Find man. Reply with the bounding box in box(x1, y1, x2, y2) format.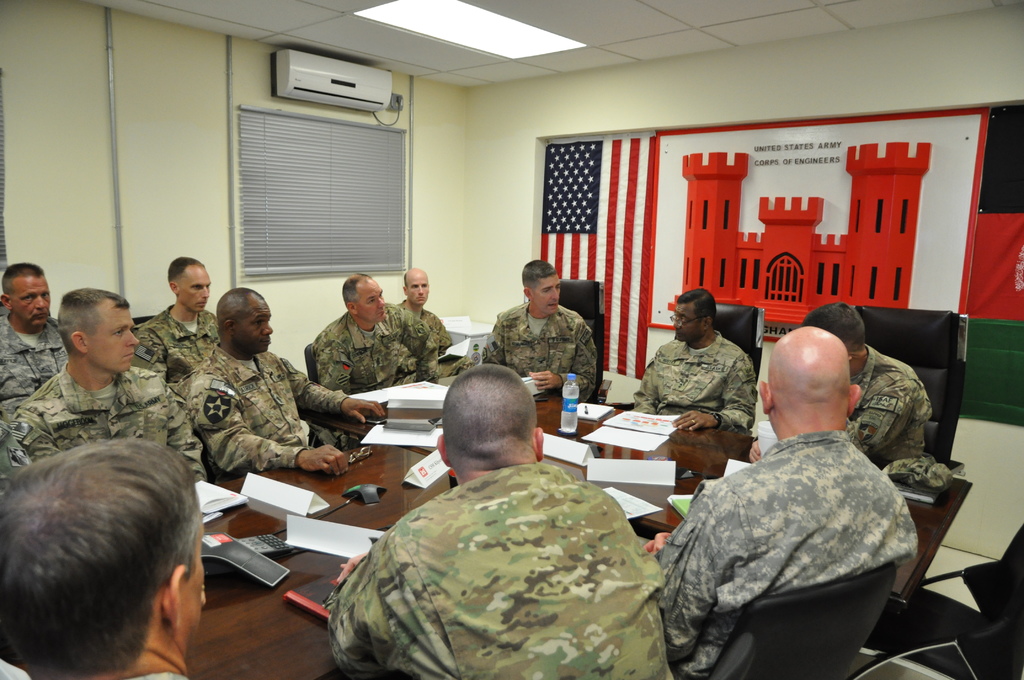
box(399, 268, 455, 382).
